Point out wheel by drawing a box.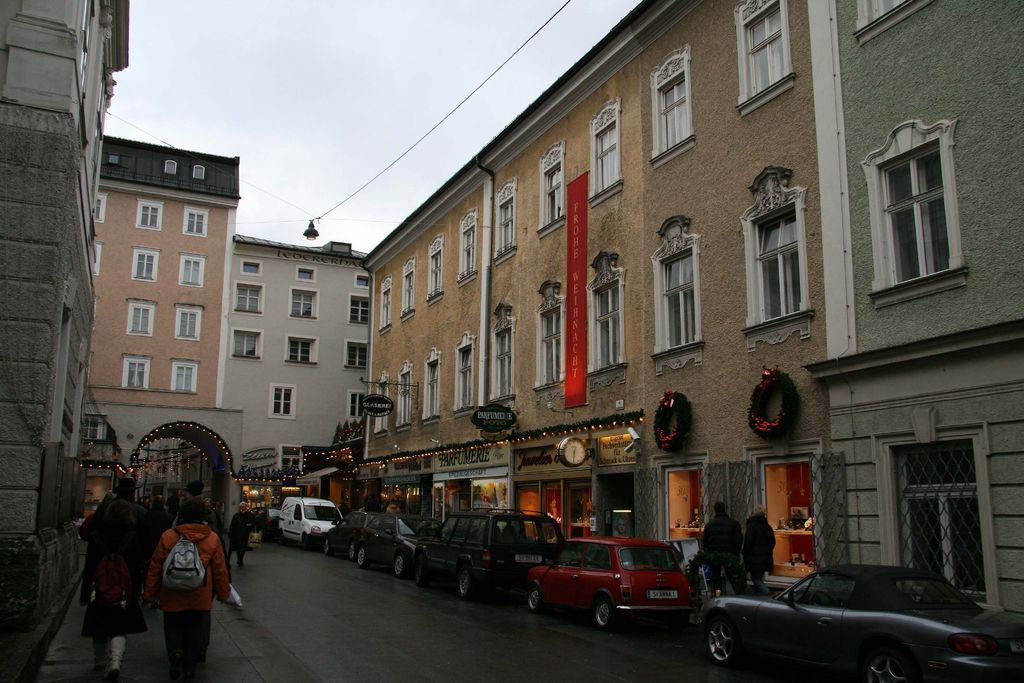
crop(458, 568, 472, 597).
